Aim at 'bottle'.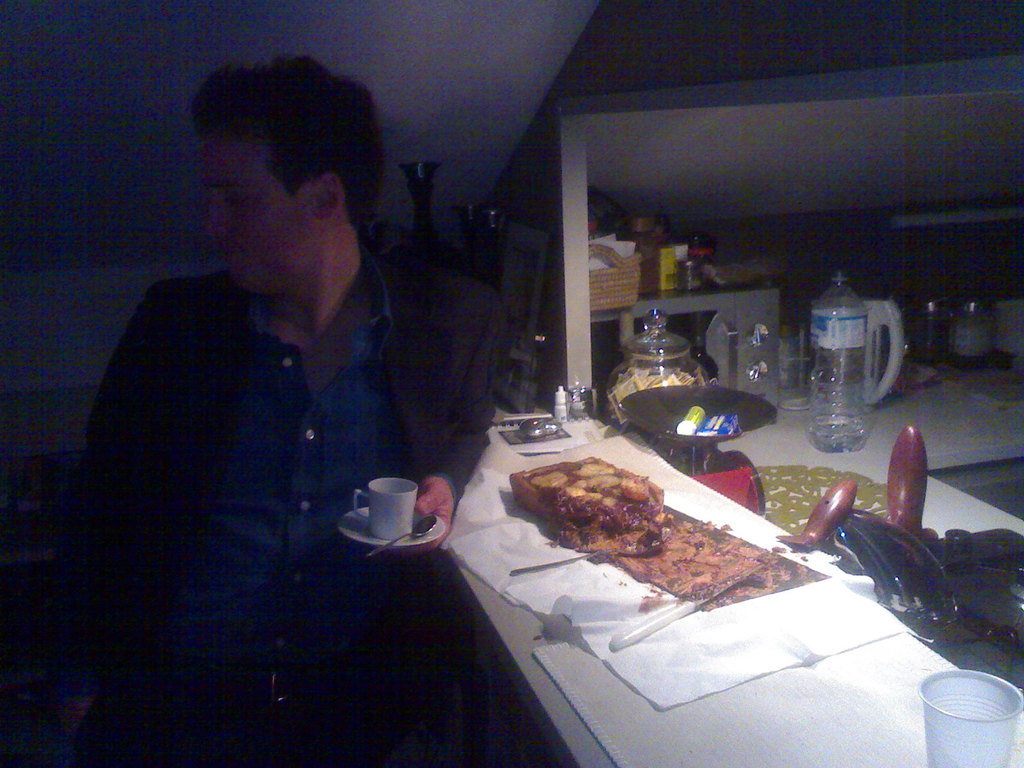
Aimed at bbox=[548, 385, 565, 424].
